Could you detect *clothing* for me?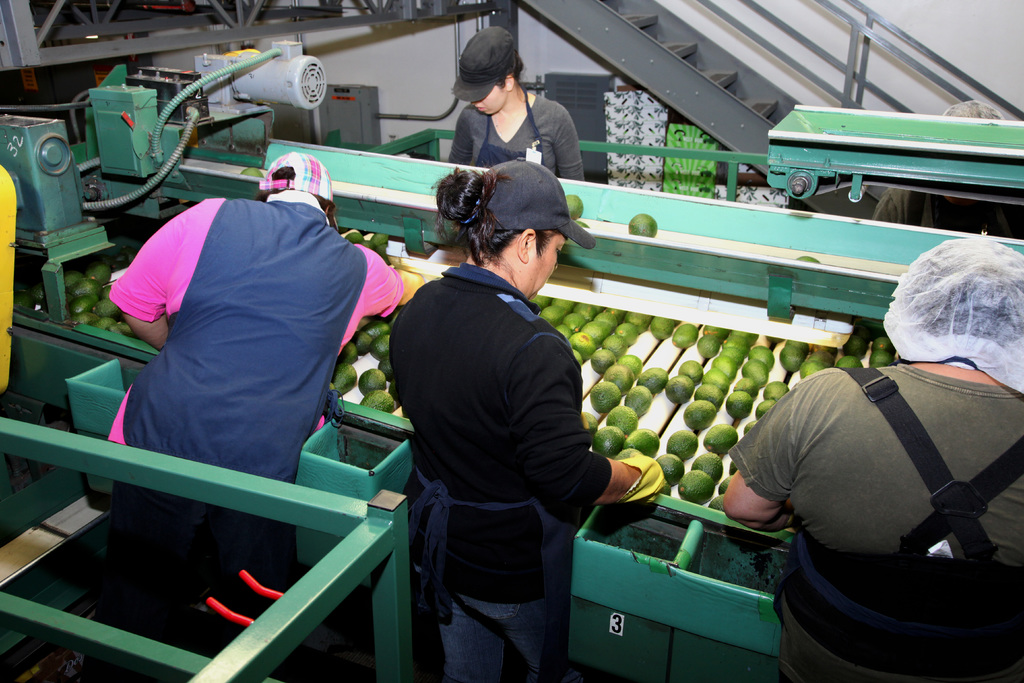
Detection result: [x1=100, y1=189, x2=415, y2=523].
